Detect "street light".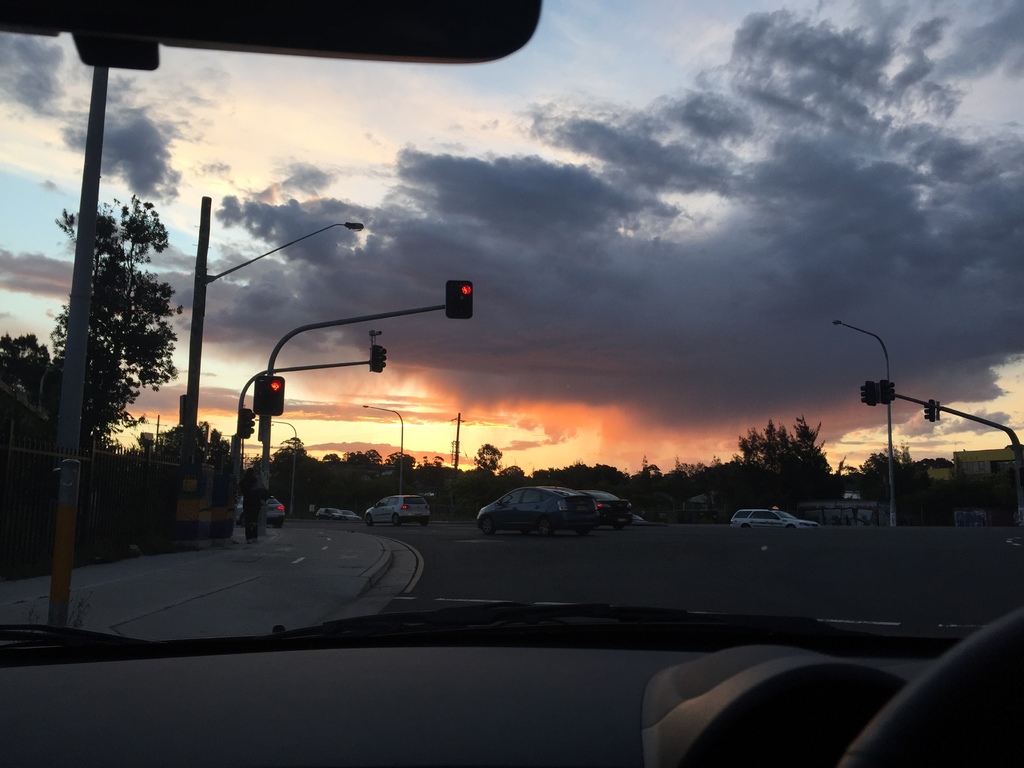
Detected at region(364, 399, 407, 520).
